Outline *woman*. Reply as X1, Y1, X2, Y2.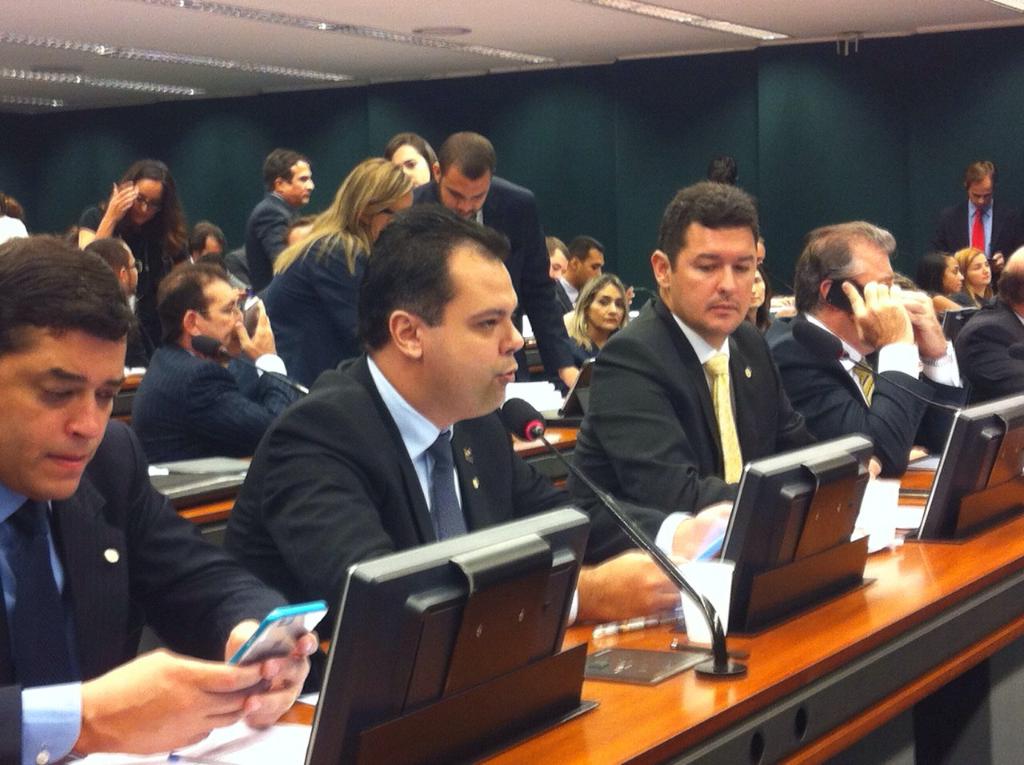
552, 274, 638, 402.
